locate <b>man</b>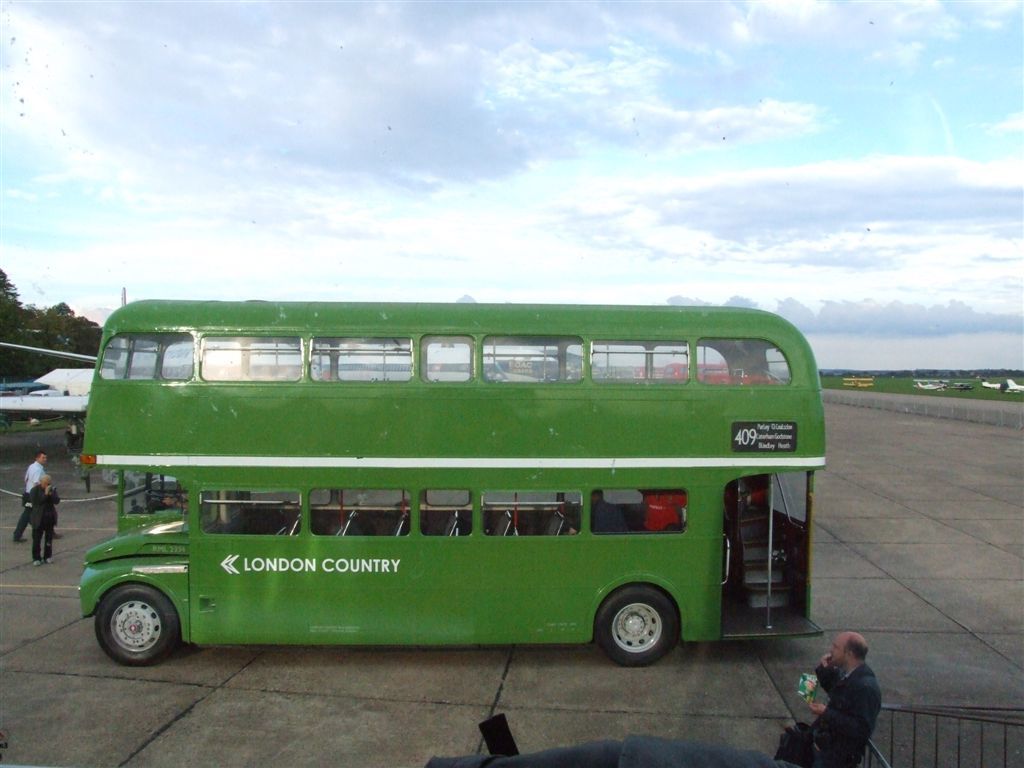
[x1=638, y1=487, x2=686, y2=531]
